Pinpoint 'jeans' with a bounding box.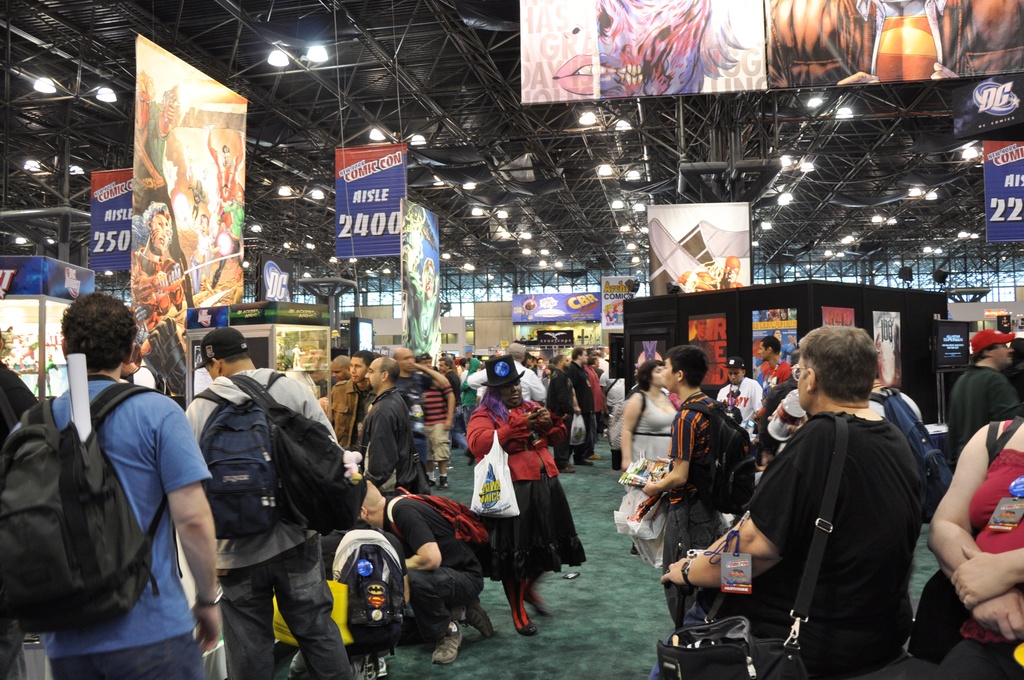
218/541/362/679.
